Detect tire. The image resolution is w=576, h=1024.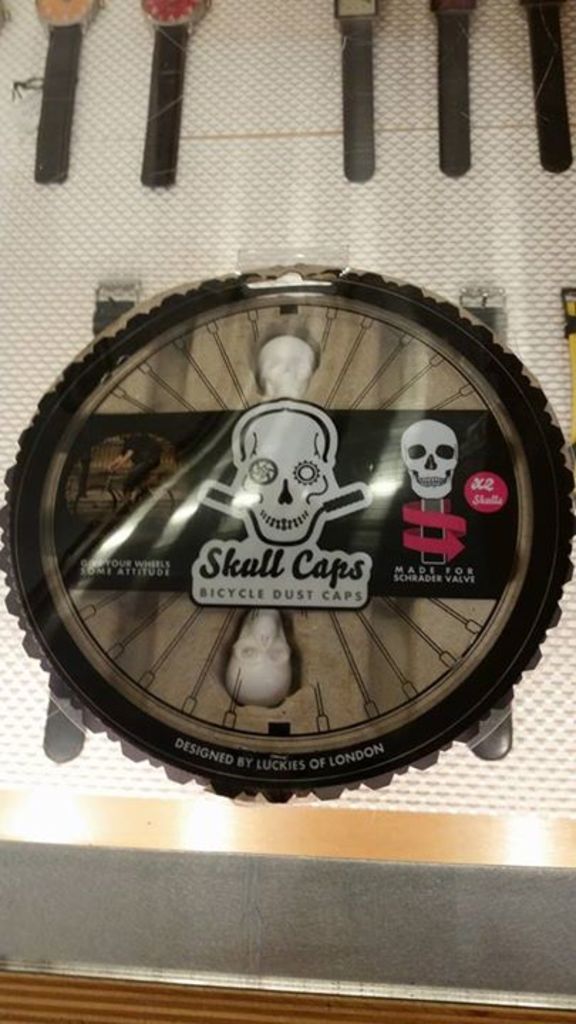
[left=0, top=195, right=538, bottom=769].
